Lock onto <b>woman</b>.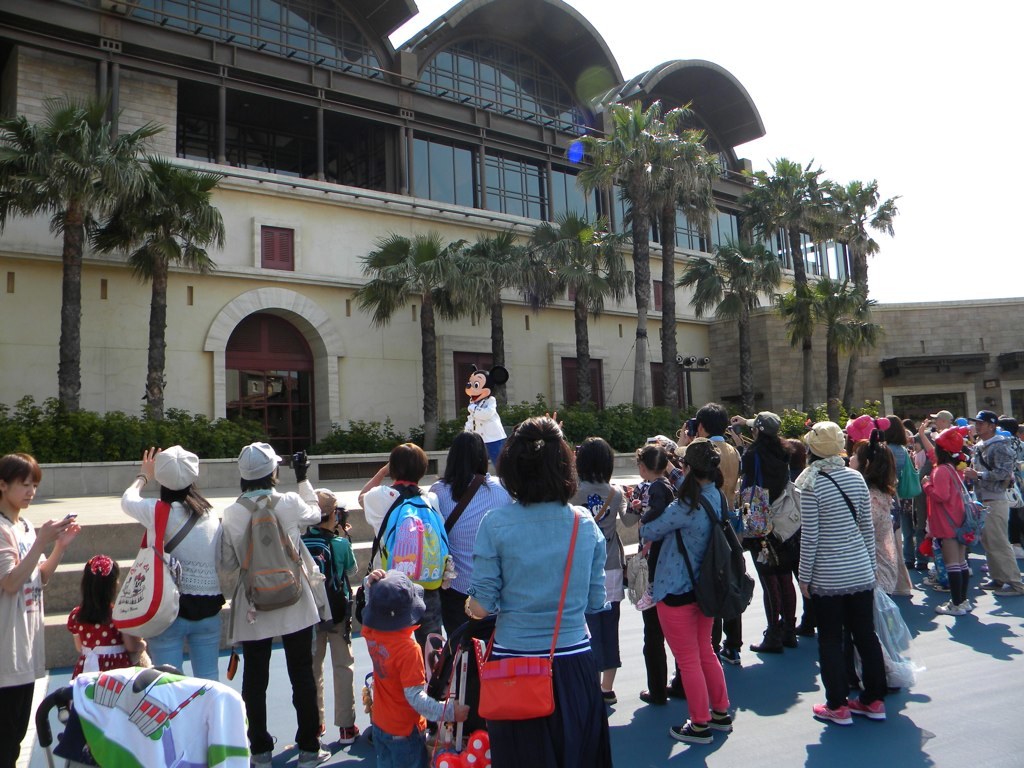
Locked: <bbox>0, 450, 82, 767</bbox>.
